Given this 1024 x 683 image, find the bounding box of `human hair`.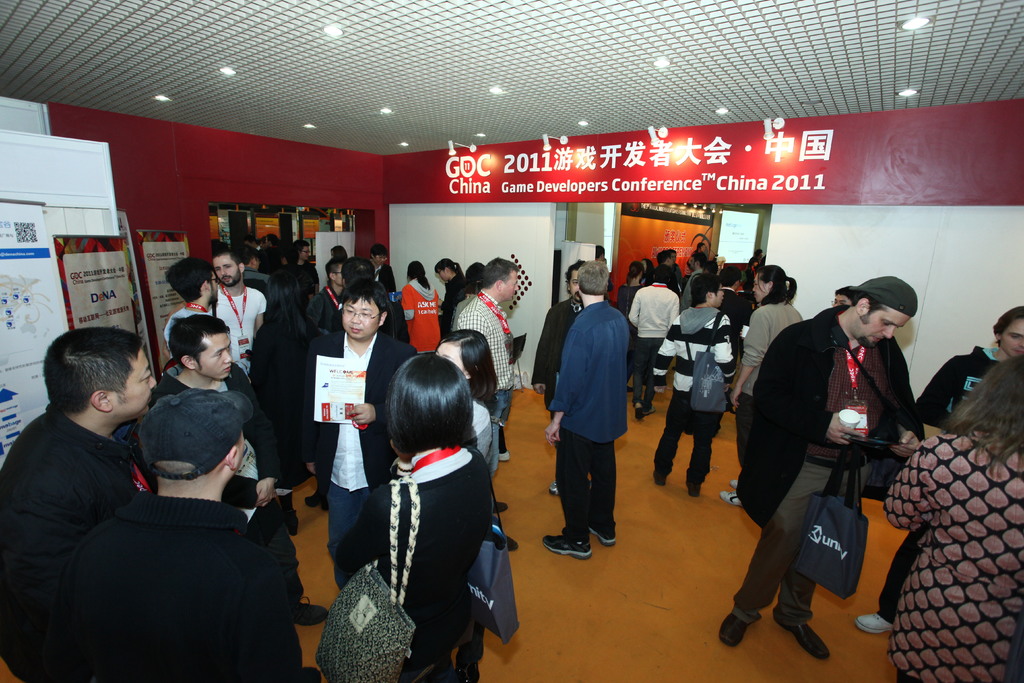
l=329, t=263, r=346, b=280.
